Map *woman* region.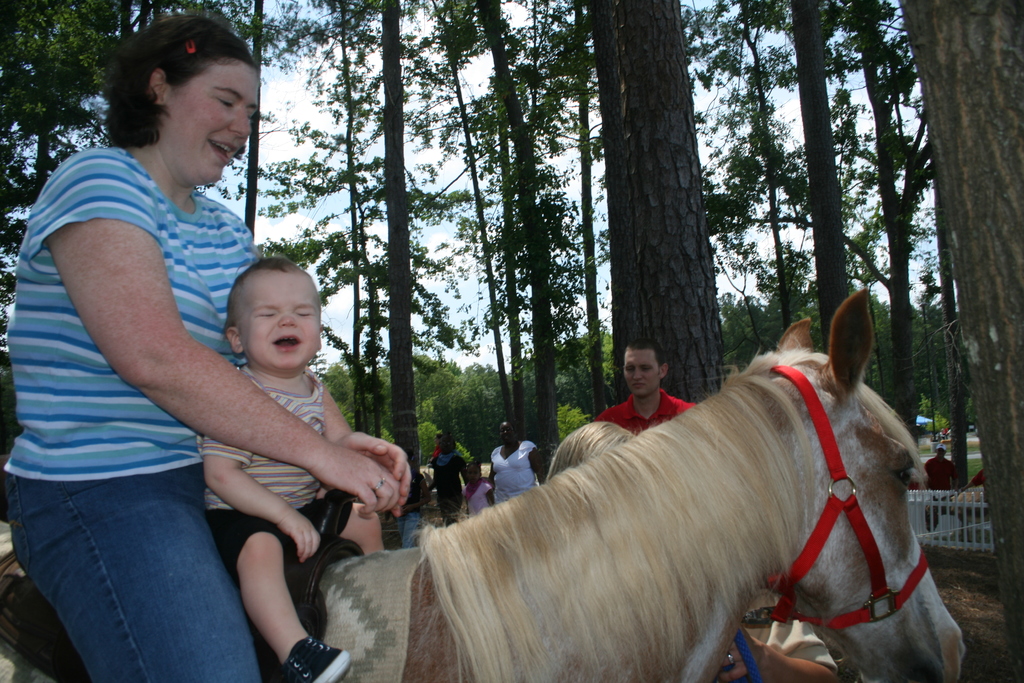
Mapped to Rect(484, 420, 544, 511).
